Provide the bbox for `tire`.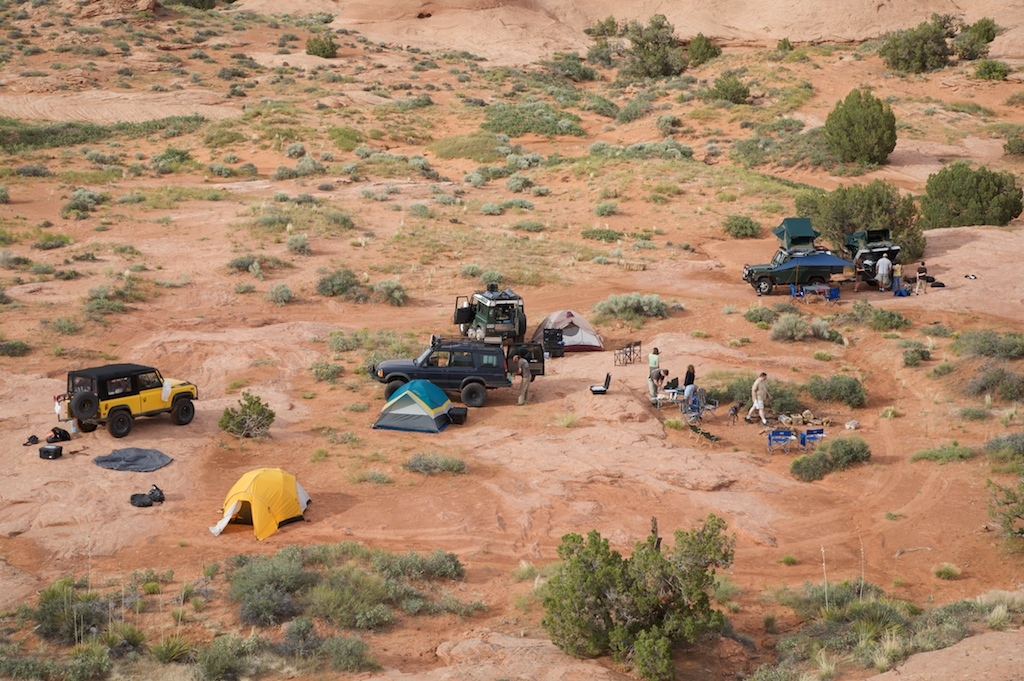
left=169, top=395, right=195, bottom=424.
